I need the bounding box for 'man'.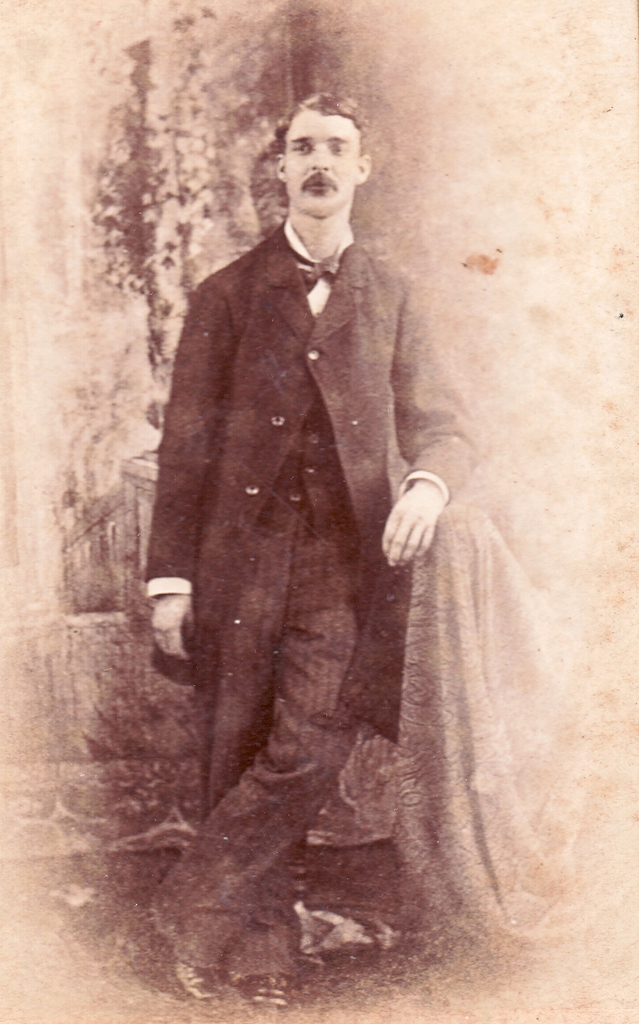
Here it is: [left=155, top=81, right=478, bottom=1010].
